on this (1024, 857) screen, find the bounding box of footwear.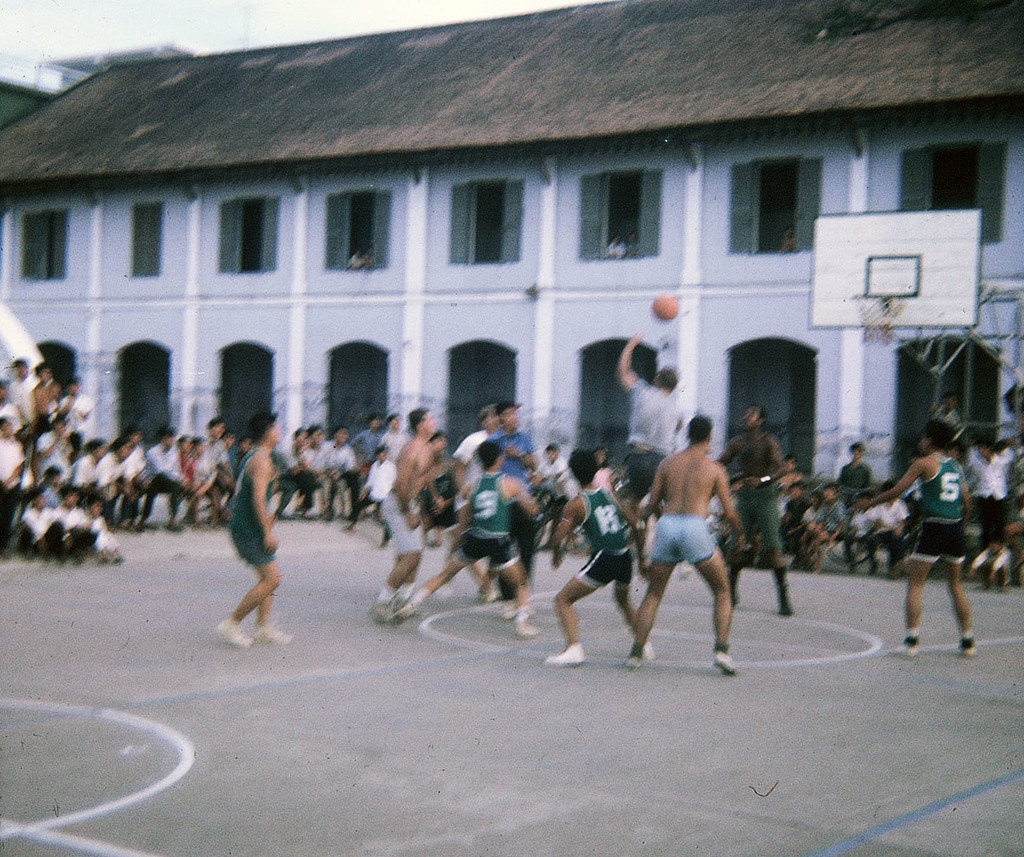
Bounding box: pyautogui.locateOnScreen(391, 603, 419, 621).
